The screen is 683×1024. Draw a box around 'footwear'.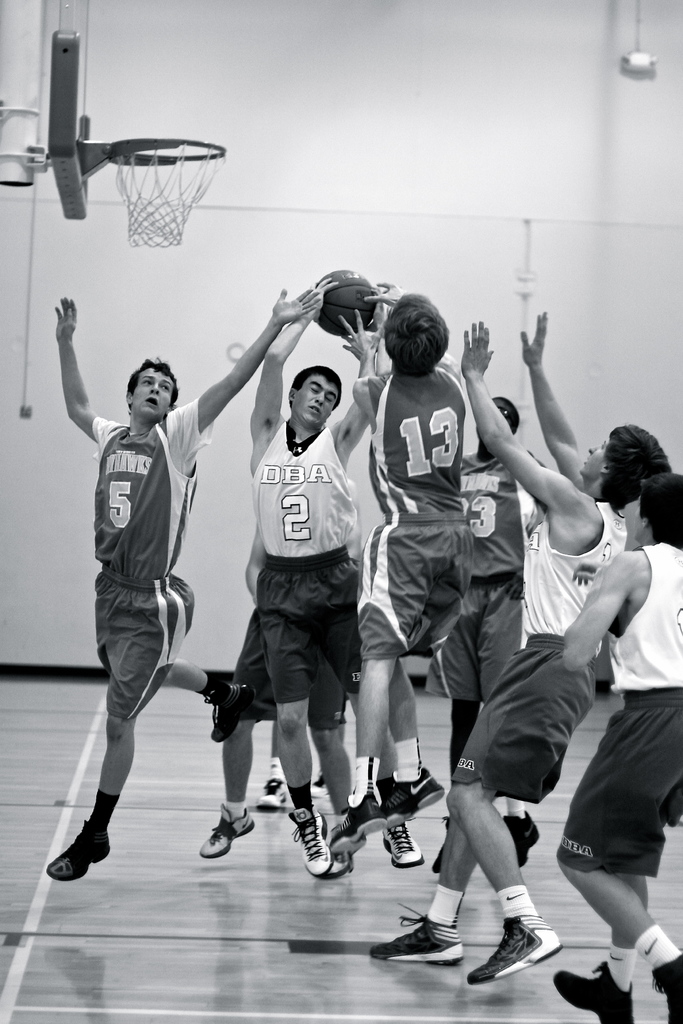
365:903:467:966.
